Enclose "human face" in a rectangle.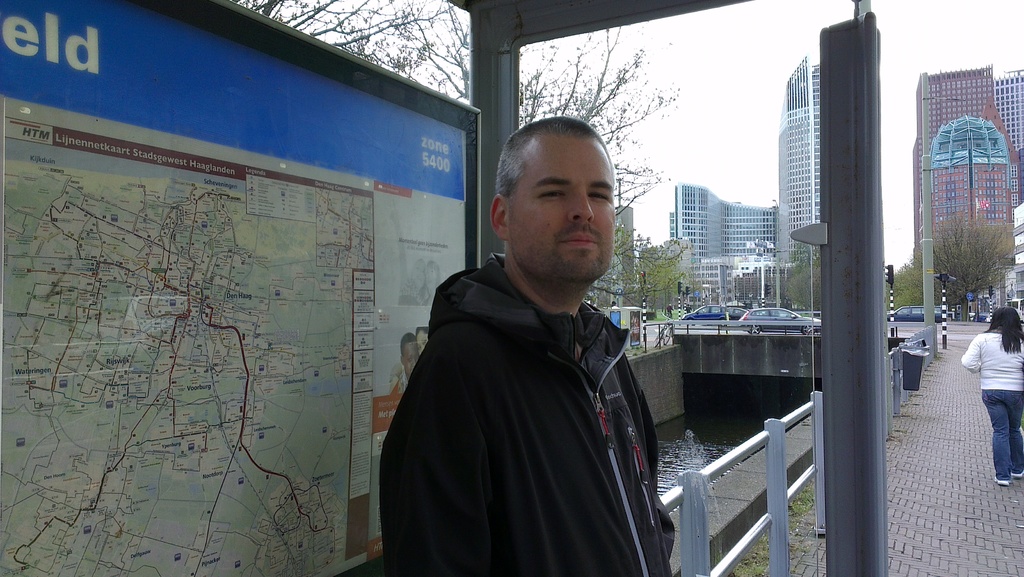
box=[490, 122, 619, 287].
